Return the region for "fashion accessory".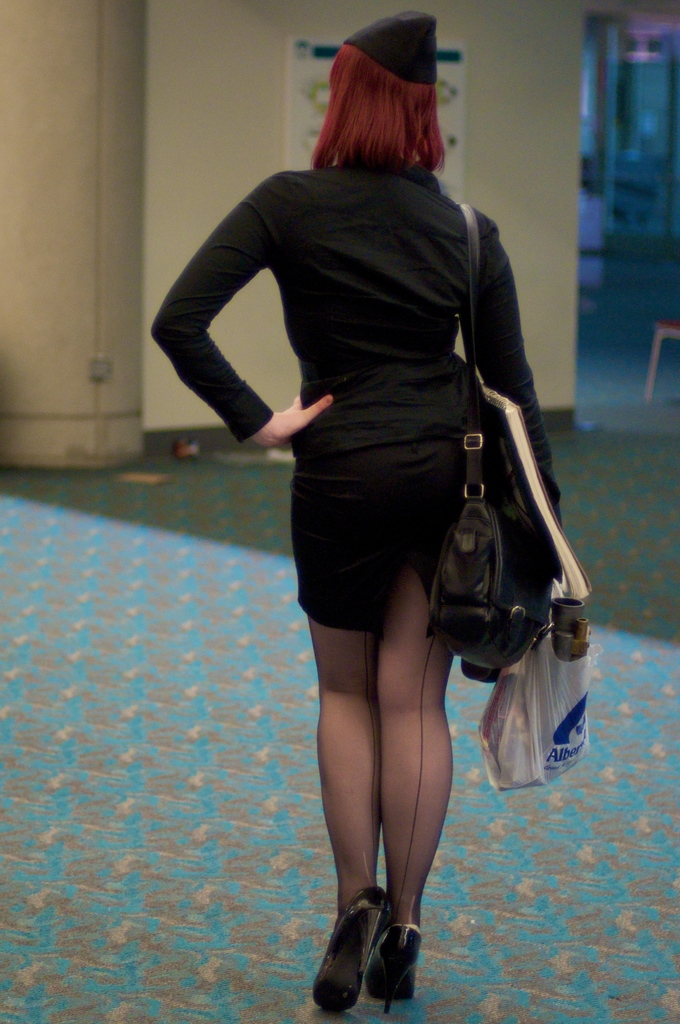
bbox=(426, 204, 555, 671).
